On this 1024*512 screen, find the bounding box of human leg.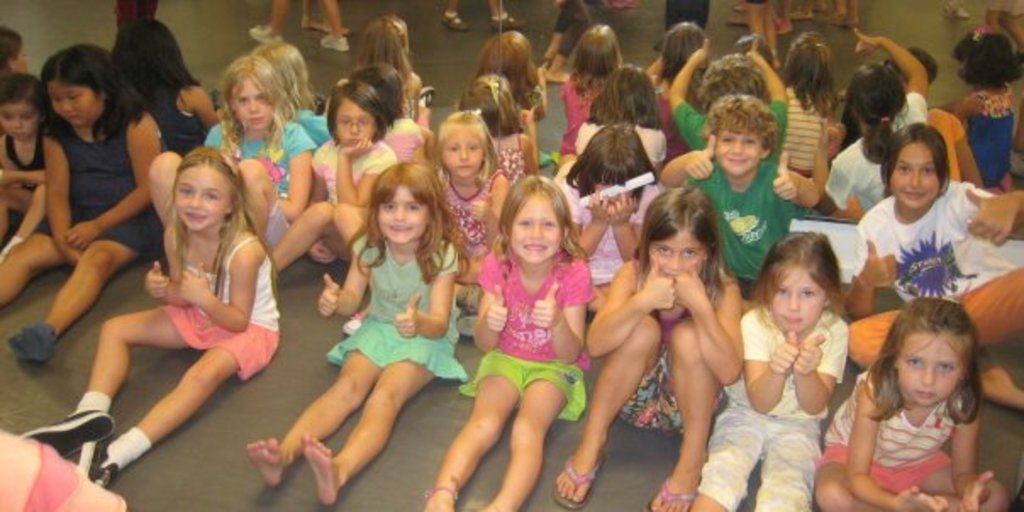
Bounding box: BBox(968, 258, 1022, 349).
